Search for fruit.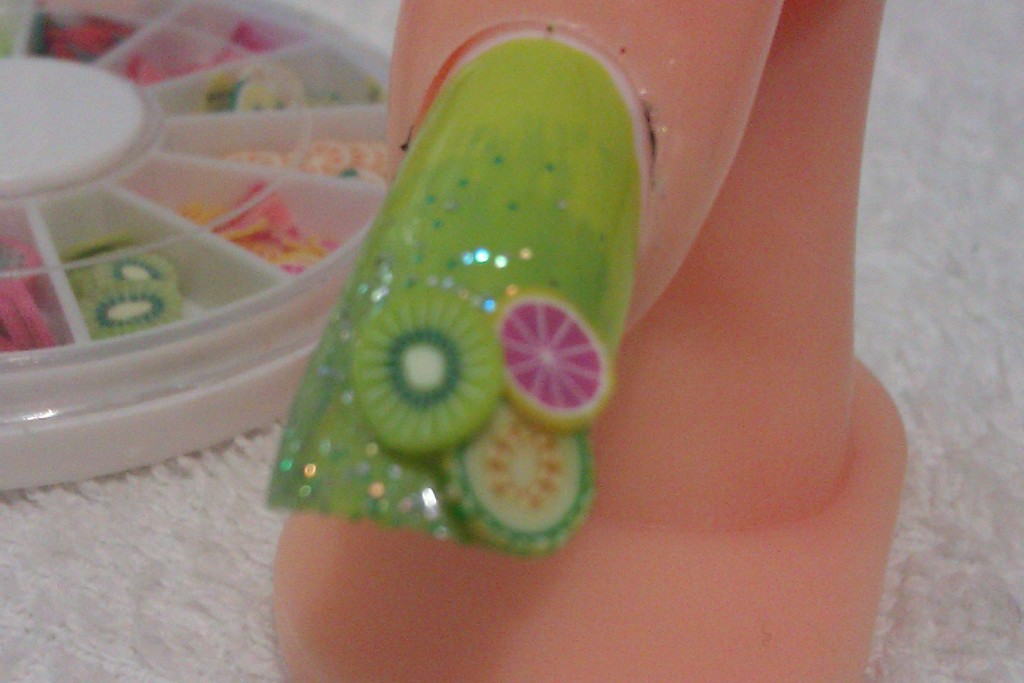
Found at 492/285/617/432.
